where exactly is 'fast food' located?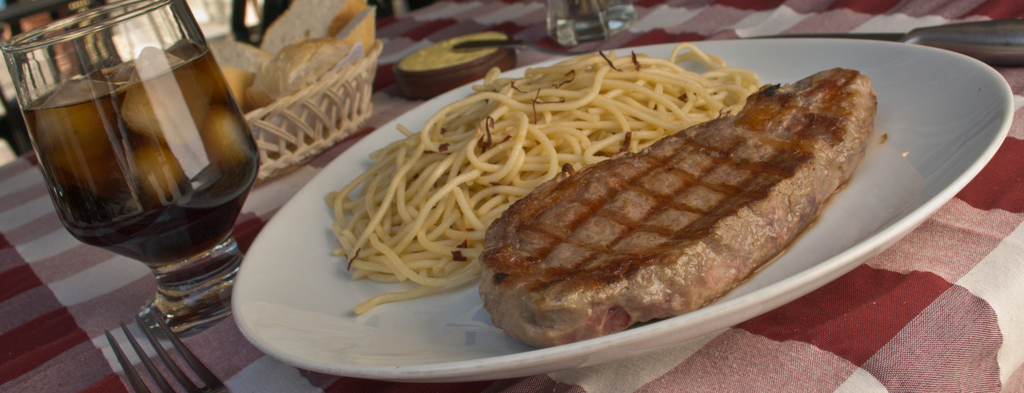
Its bounding box is <bbox>252, 31, 331, 100</bbox>.
